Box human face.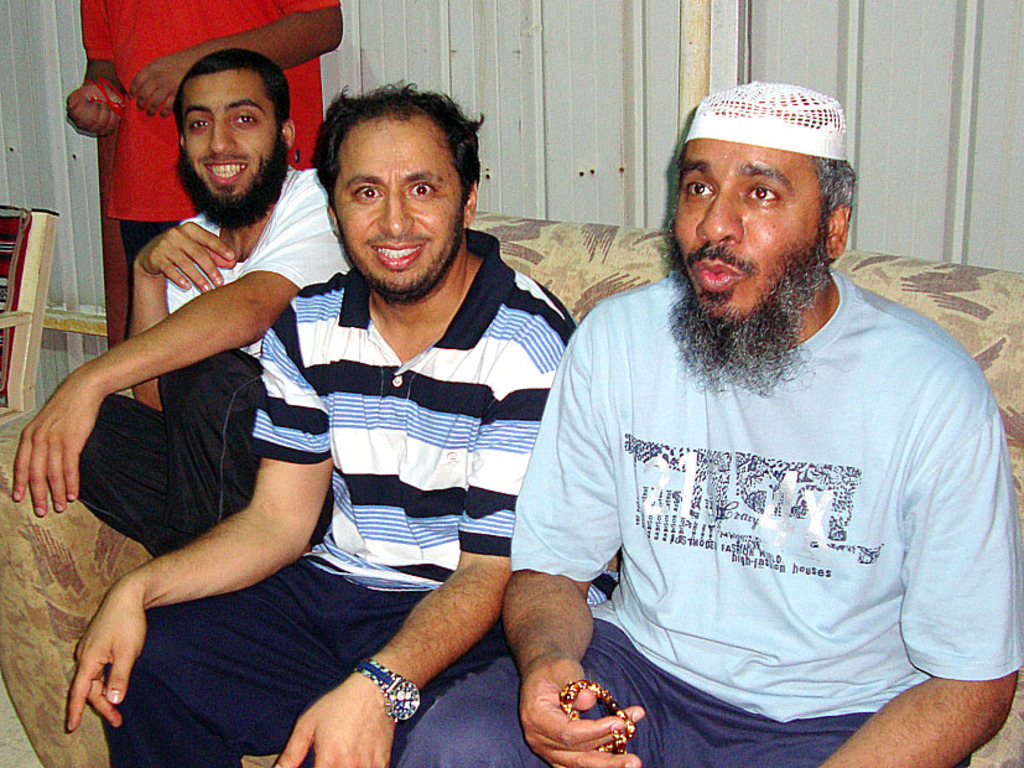
(left=331, top=123, right=466, bottom=296).
